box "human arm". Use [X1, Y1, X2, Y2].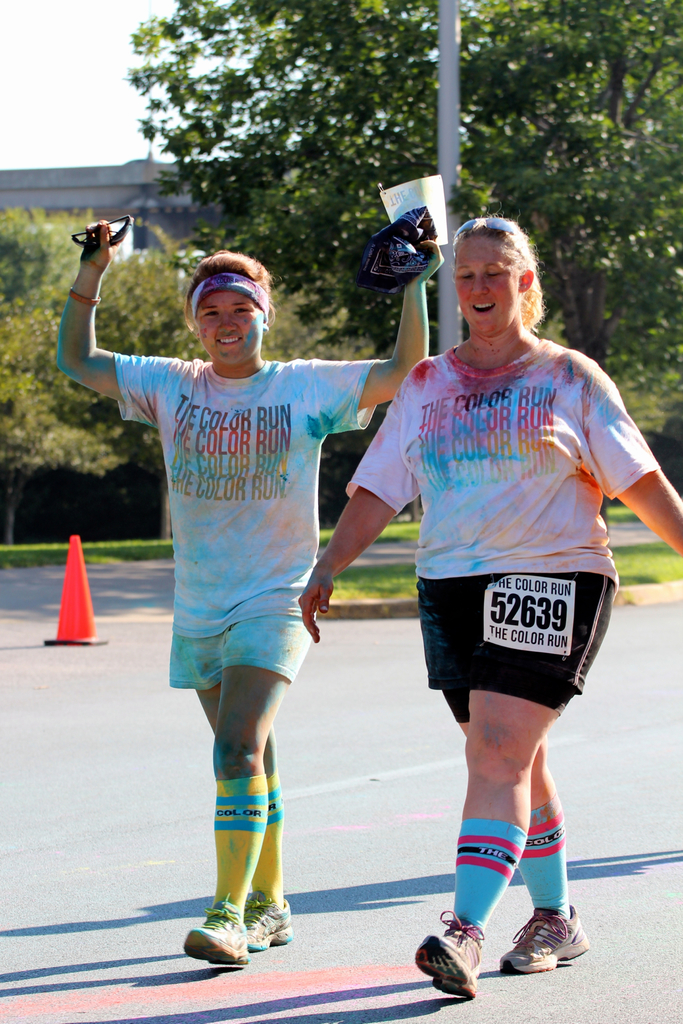
[297, 361, 420, 630].
